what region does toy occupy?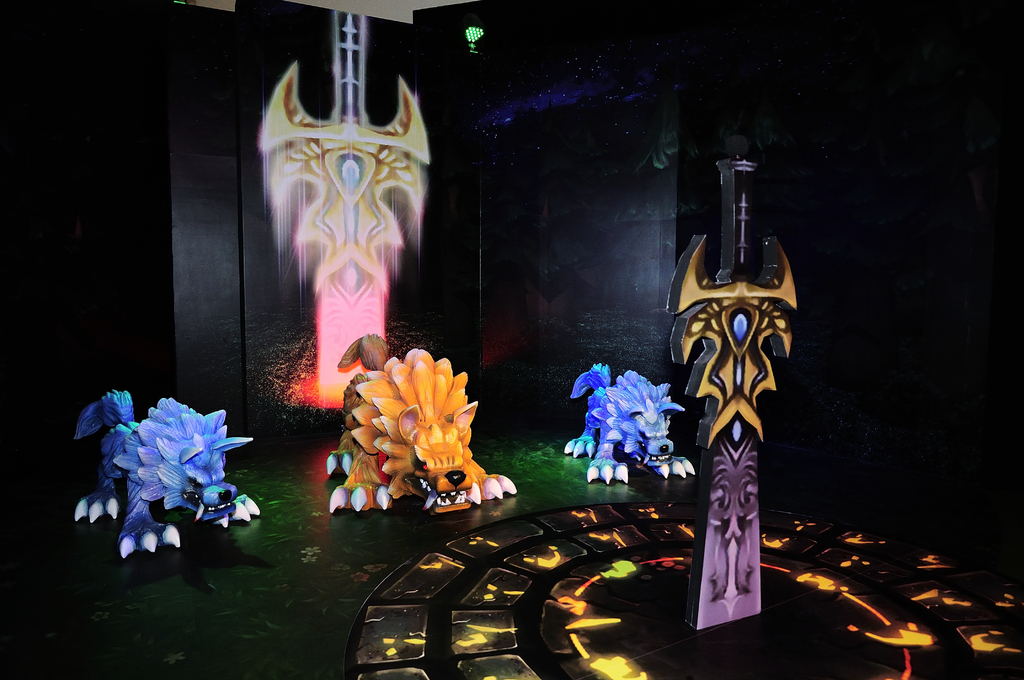
564,359,695,486.
